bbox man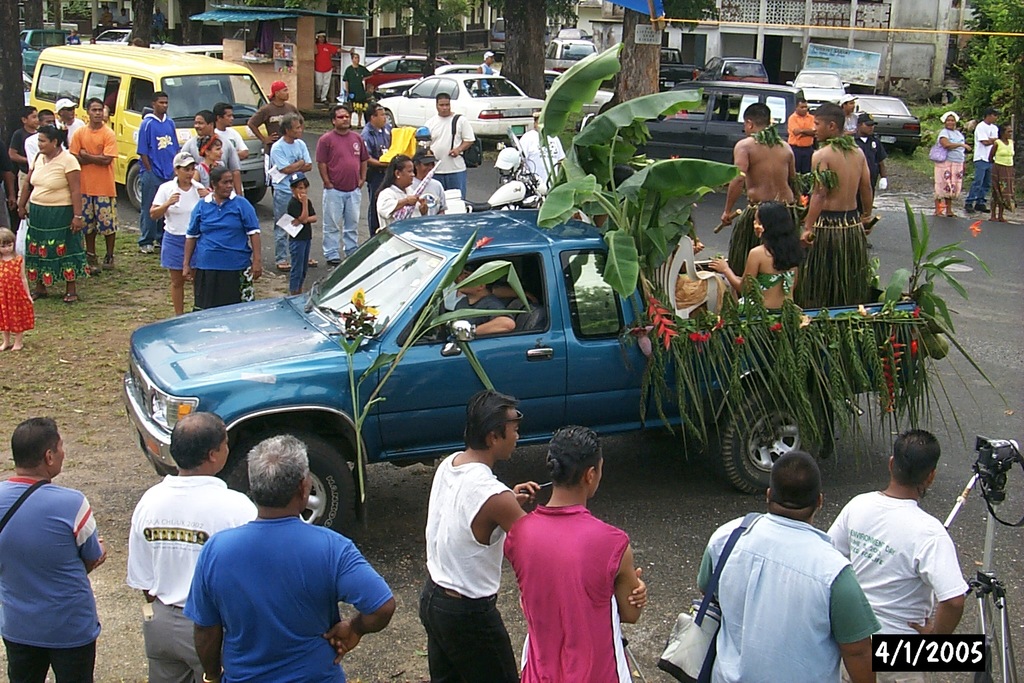
l=250, t=81, r=304, b=190
